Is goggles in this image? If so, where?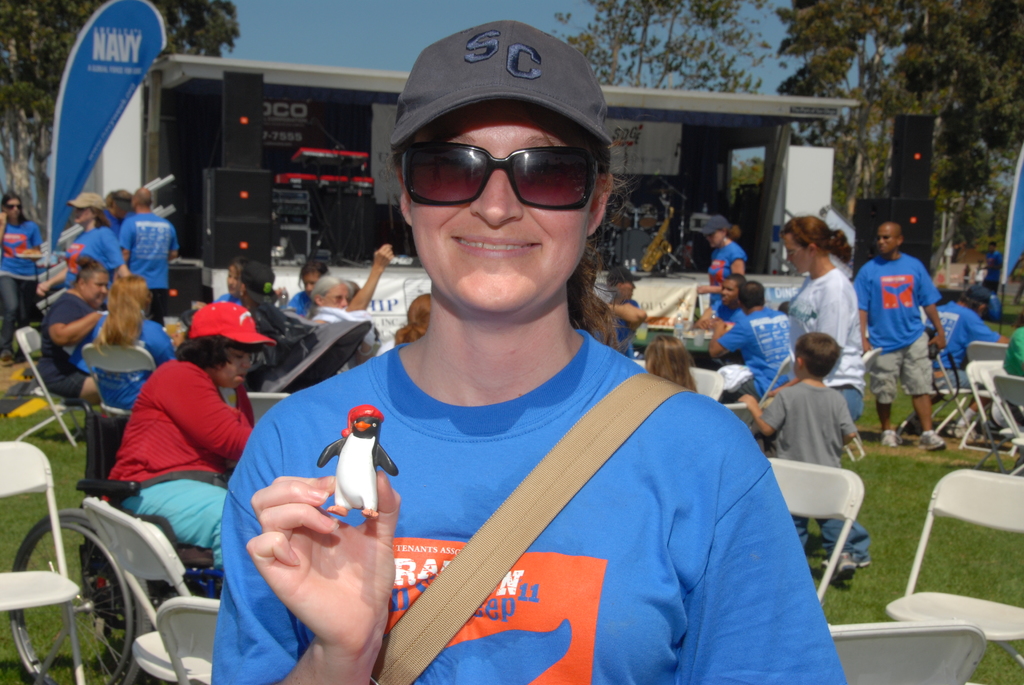
Yes, at select_region(873, 233, 900, 240).
